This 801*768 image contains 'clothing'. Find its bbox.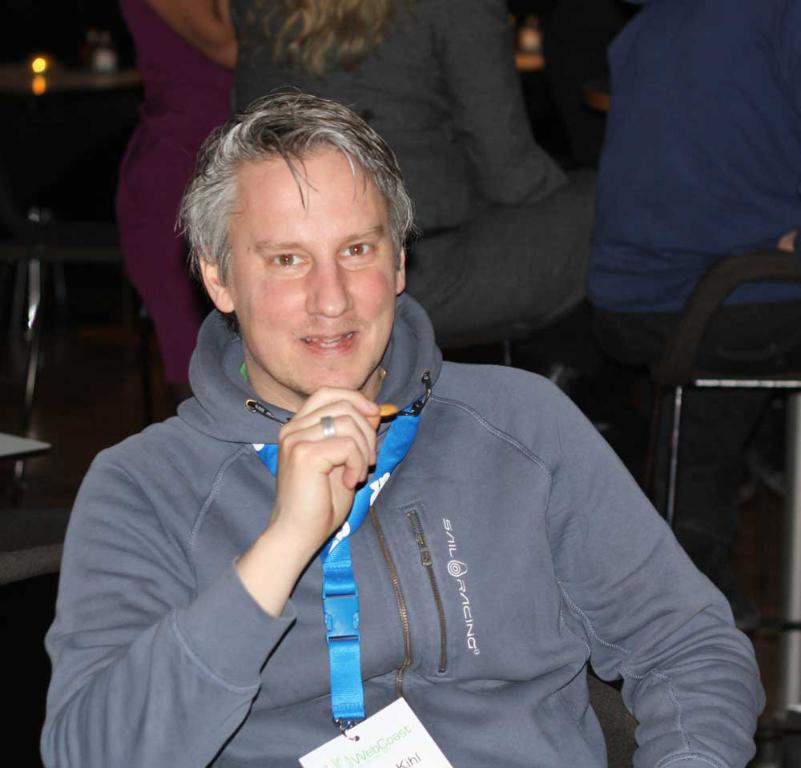
left=590, top=4, right=789, bottom=363.
